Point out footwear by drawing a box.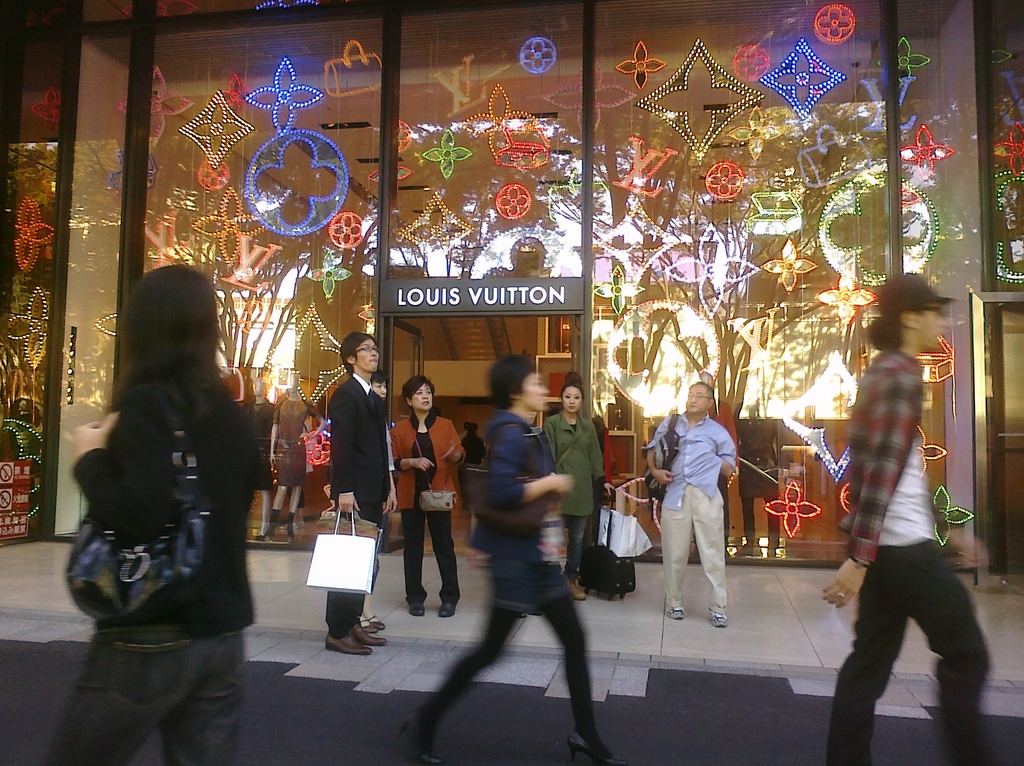
box=[438, 603, 455, 618].
